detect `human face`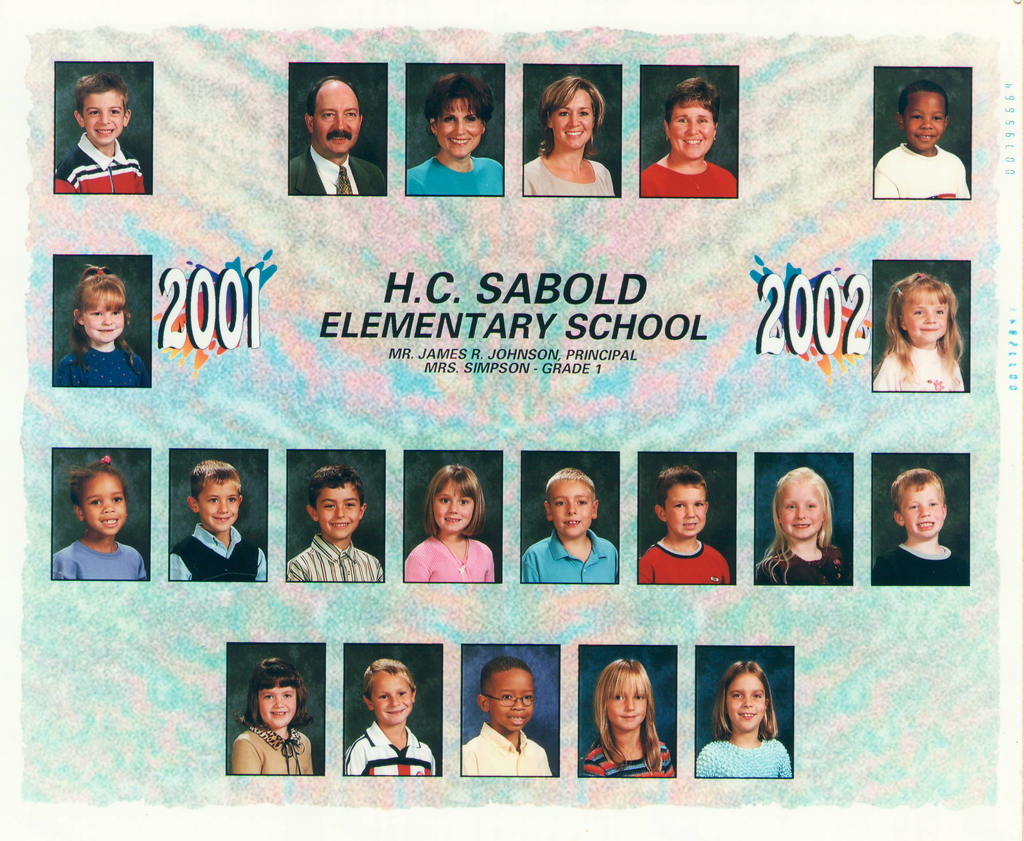
detection(83, 299, 128, 338)
